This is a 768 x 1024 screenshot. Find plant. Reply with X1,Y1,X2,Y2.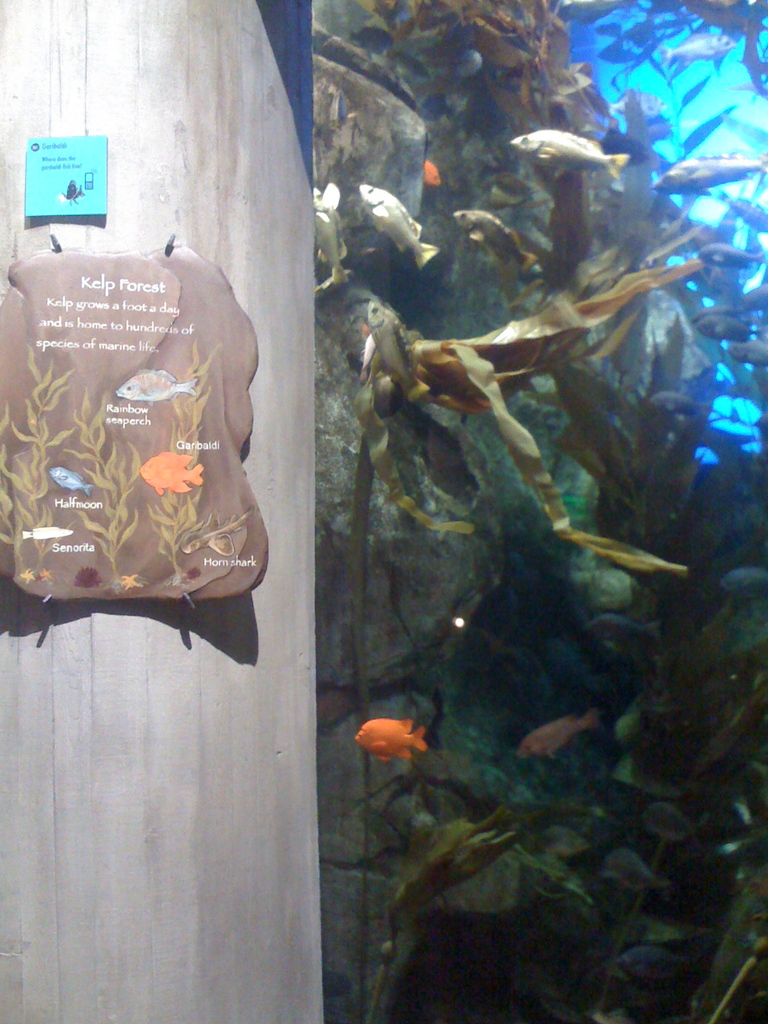
0,338,79,597.
